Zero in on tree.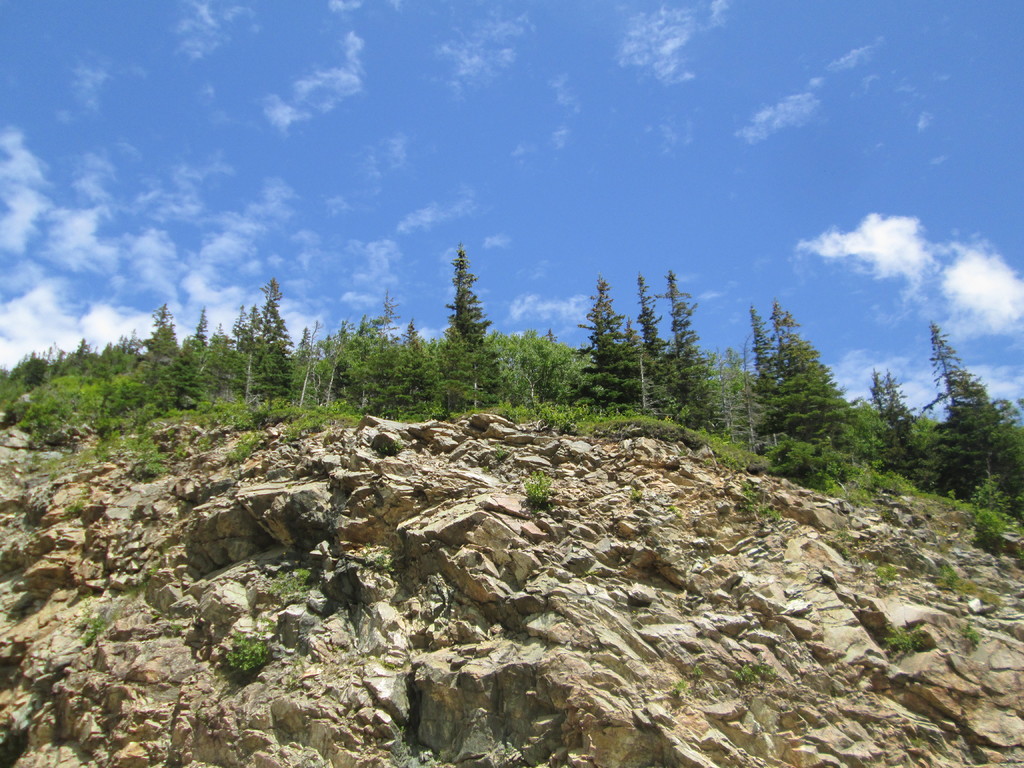
Zeroed in: pyautogui.locateOnScreen(184, 304, 214, 406).
